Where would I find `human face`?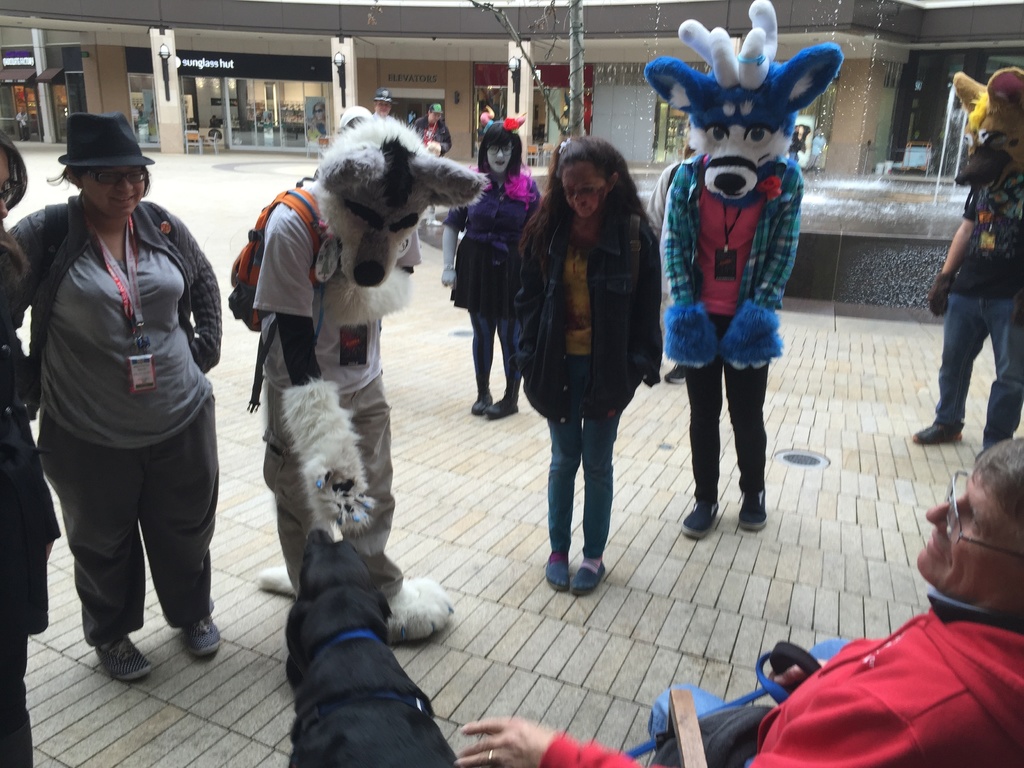
At {"x1": 559, "y1": 161, "x2": 607, "y2": 220}.
